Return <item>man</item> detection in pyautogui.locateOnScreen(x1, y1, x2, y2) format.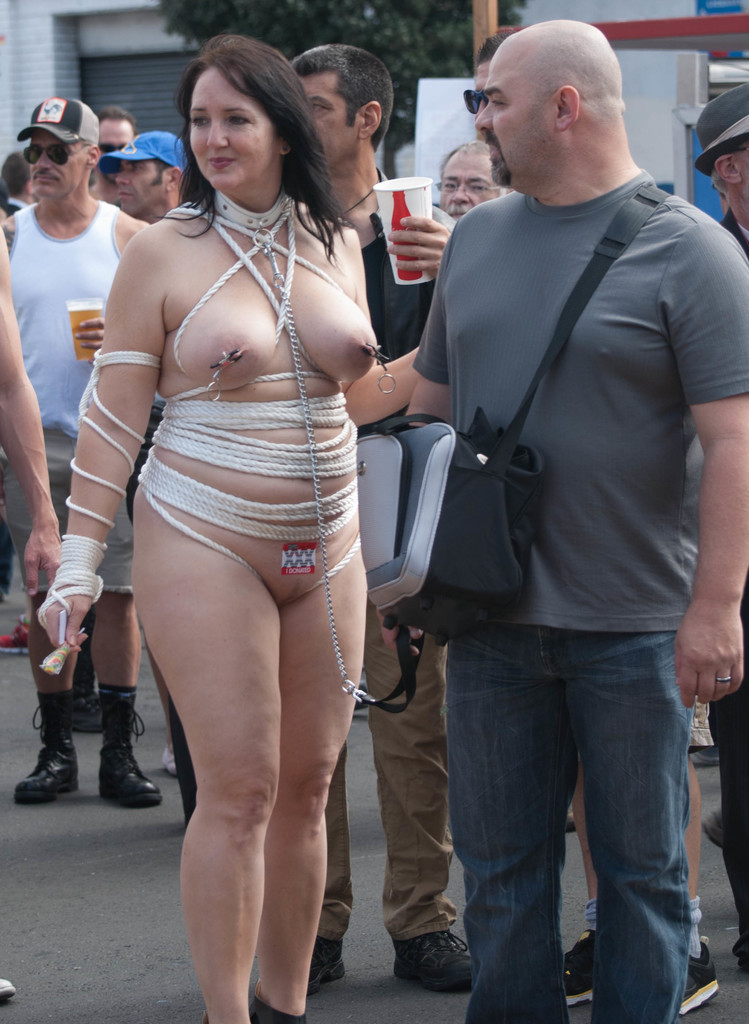
pyautogui.locateOnScreen(697, 82, 748, 255).
